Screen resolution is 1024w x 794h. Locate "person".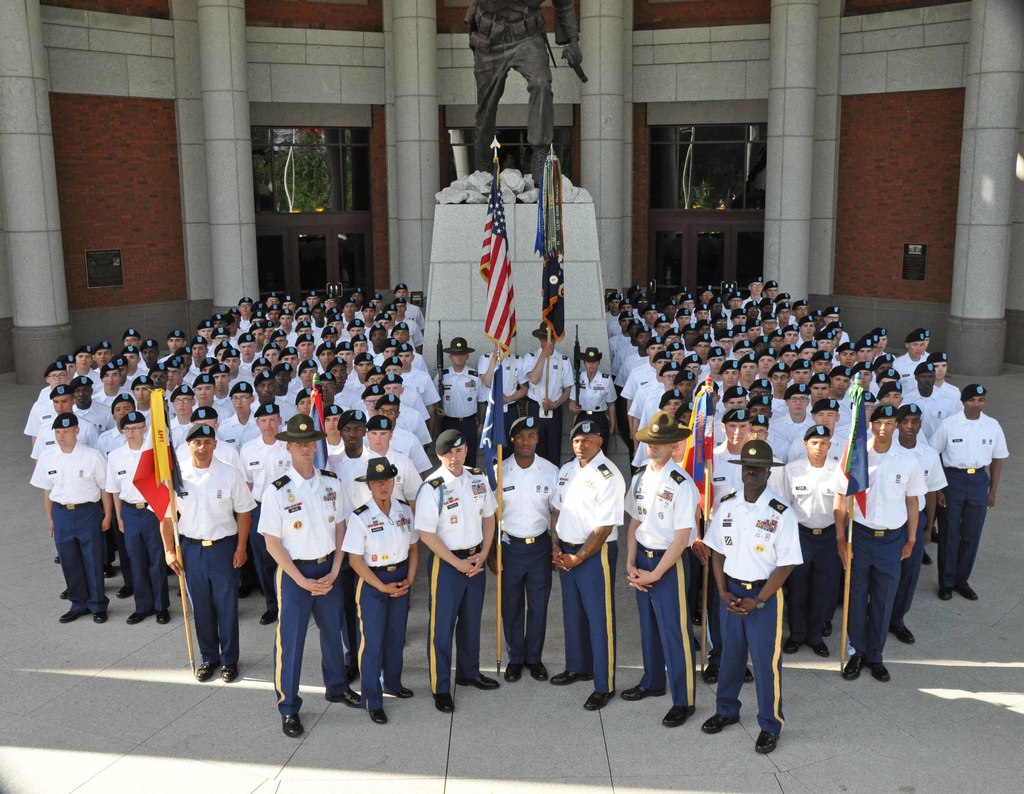
<box>614,327,648,385</box>.
